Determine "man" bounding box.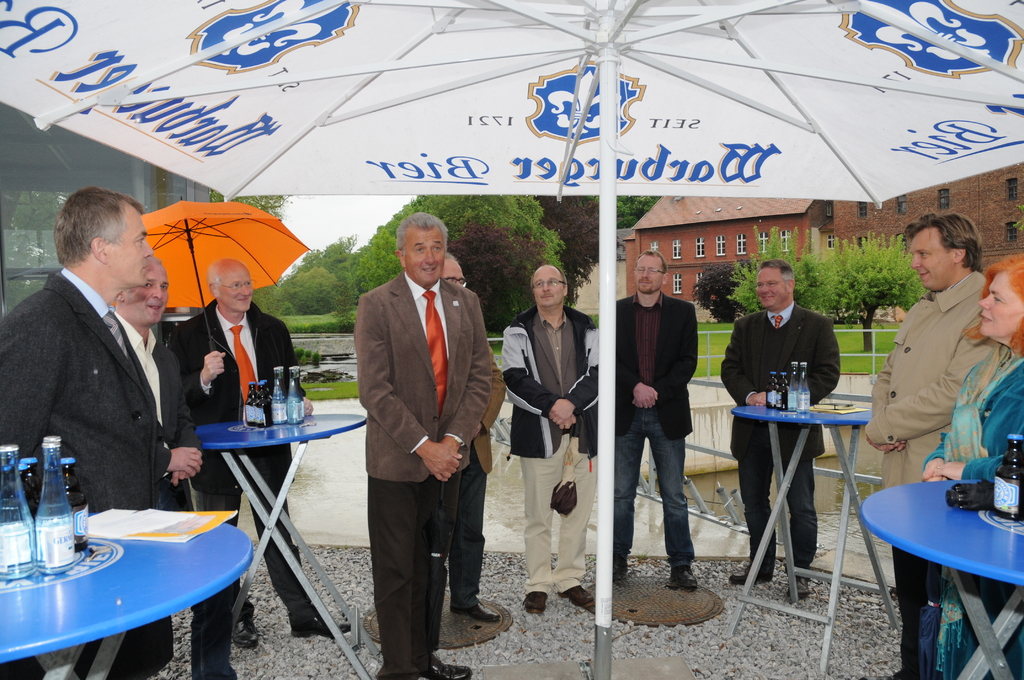
Determined: x1=340, y1=196, x2=498, y2=659.
